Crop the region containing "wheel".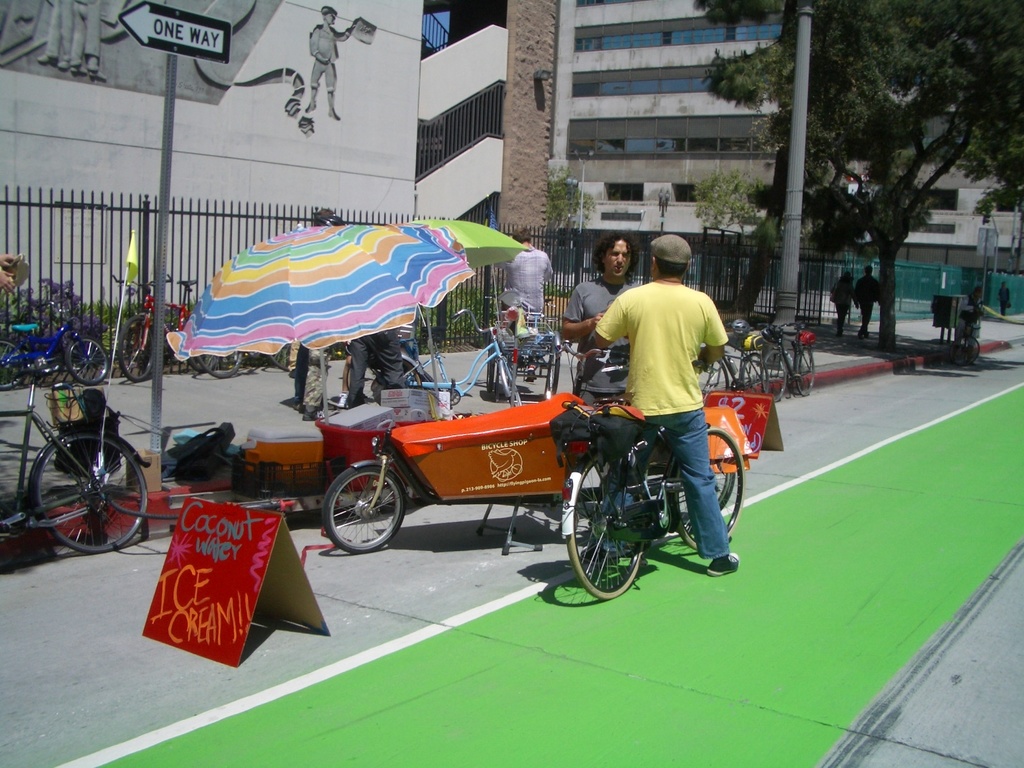
Crop region: box=[0, 340, 26, 388].
